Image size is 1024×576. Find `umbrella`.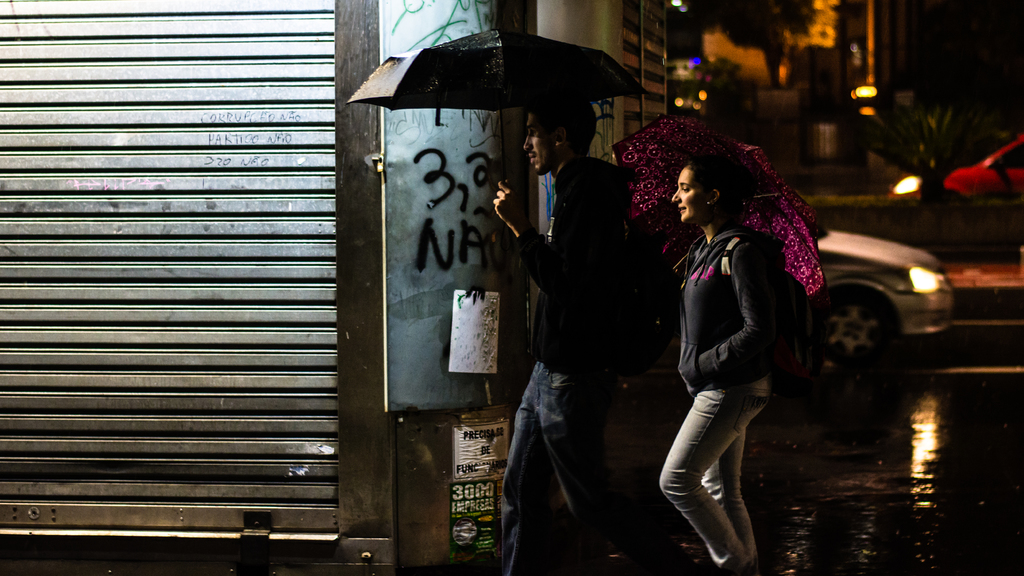
crop(612, 115, 819, 296).
